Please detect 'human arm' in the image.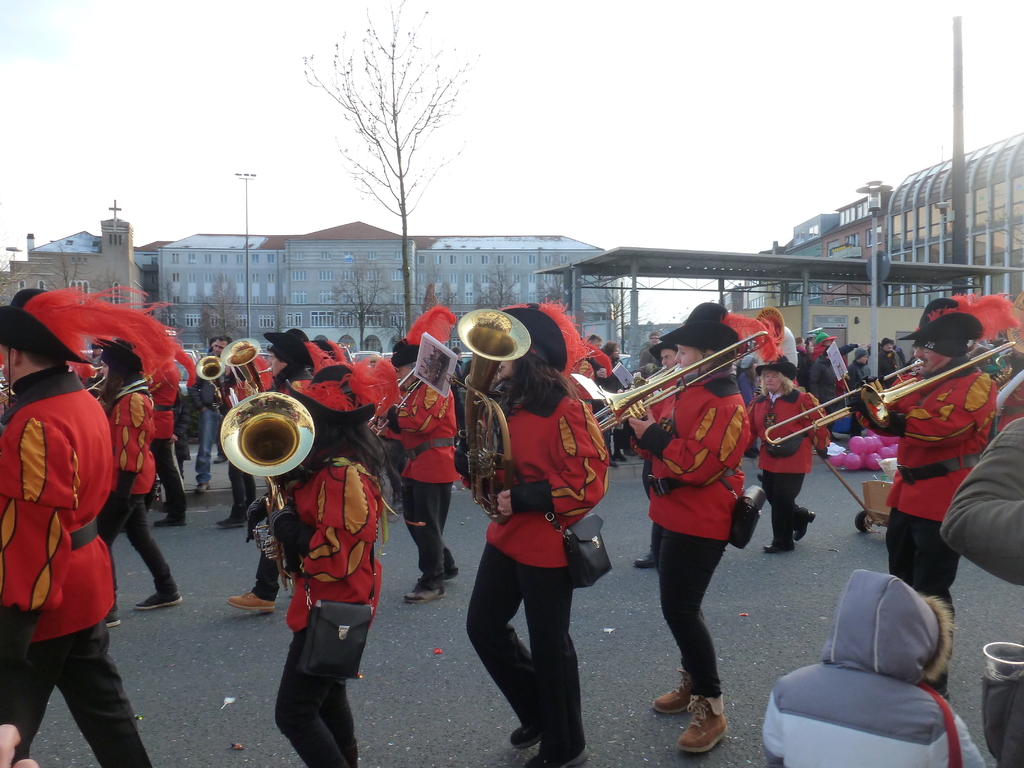
box(374, 374, 444, 442).
